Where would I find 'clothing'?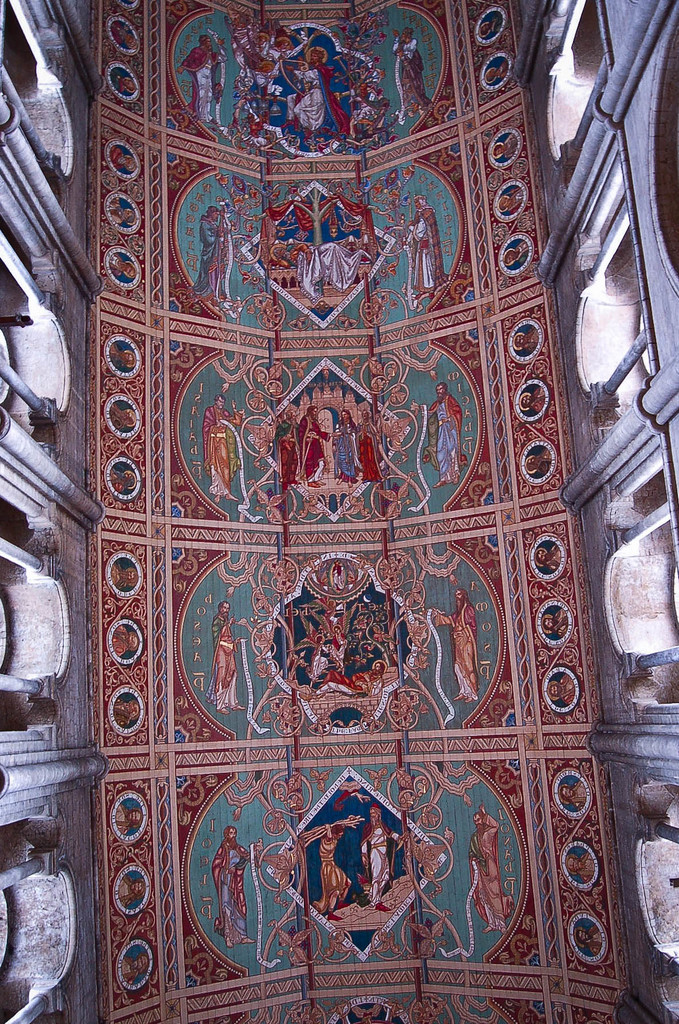
At (428,387,466,476).
